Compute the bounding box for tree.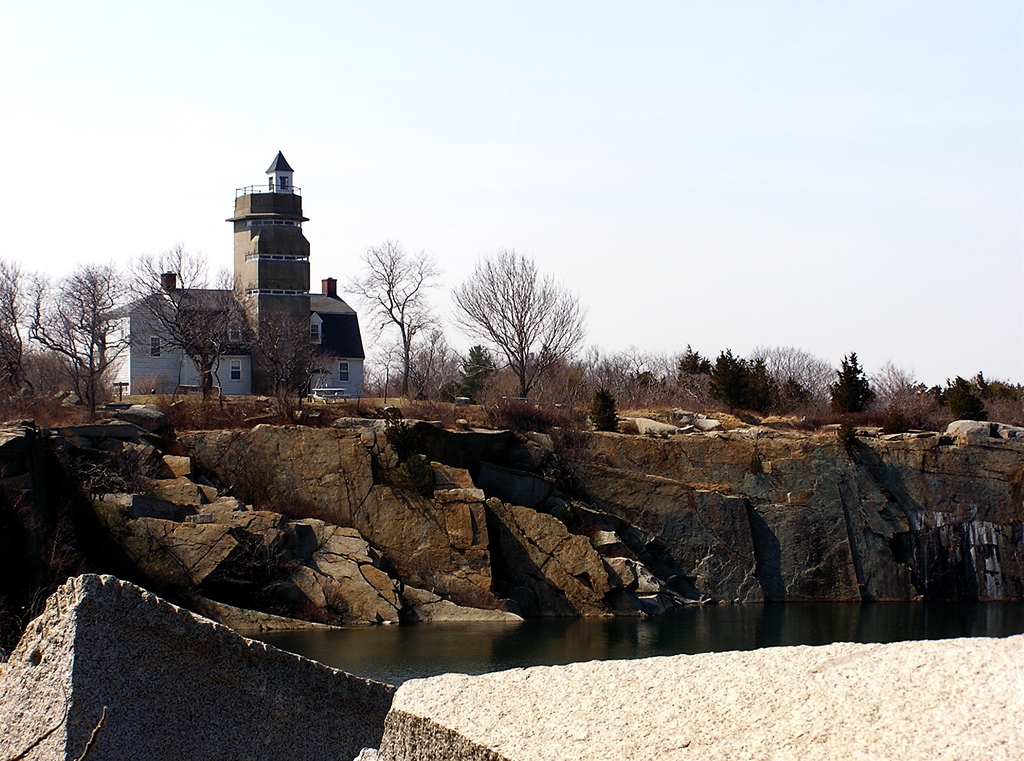
BBox(135, 239, 262, 409).
